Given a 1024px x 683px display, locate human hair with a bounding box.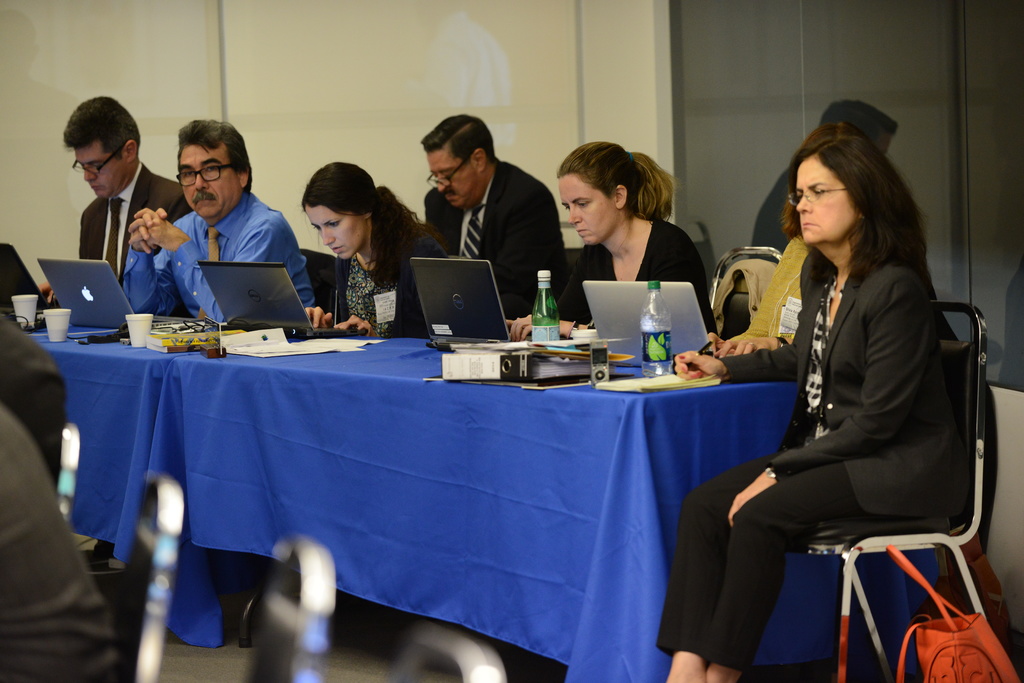
Located: bbox(819, 99, 899, 138).
